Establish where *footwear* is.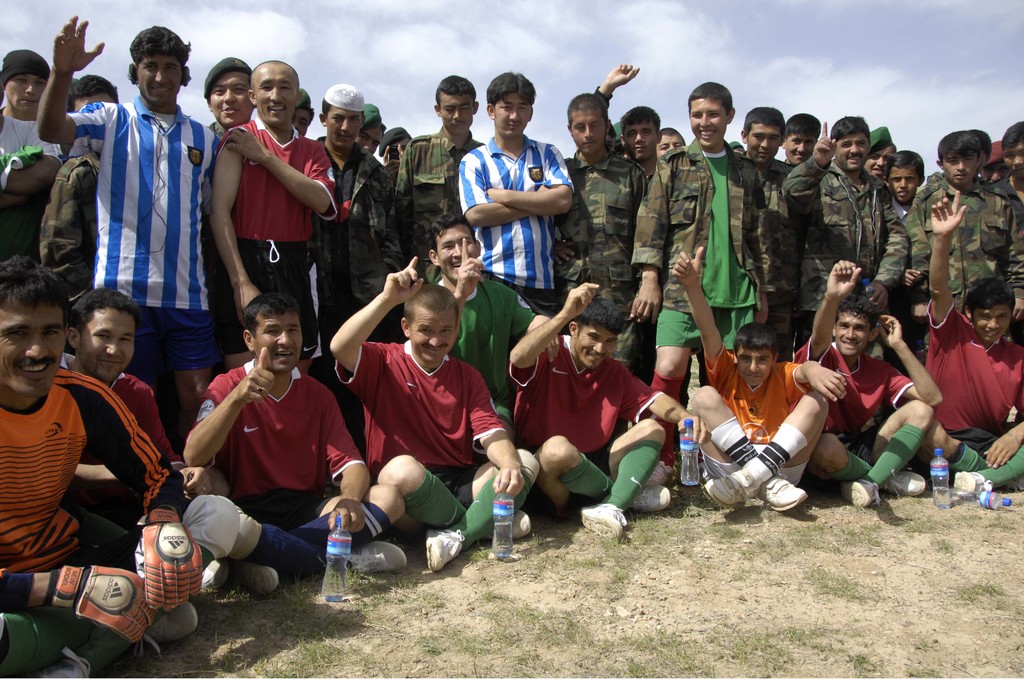
Established at 952/471/991/489.
